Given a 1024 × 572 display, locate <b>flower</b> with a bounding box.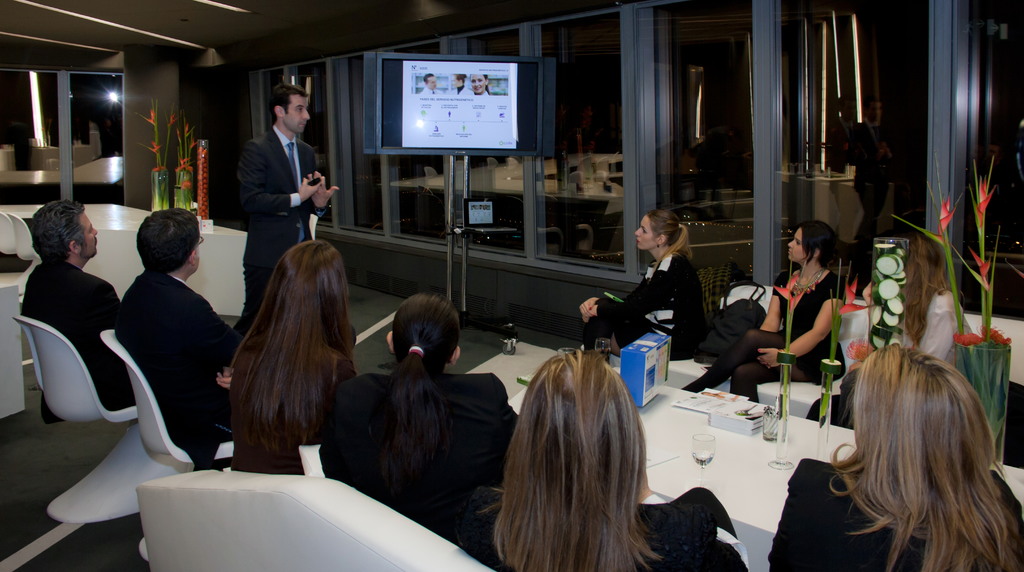
Located: 174 175 194 190.
